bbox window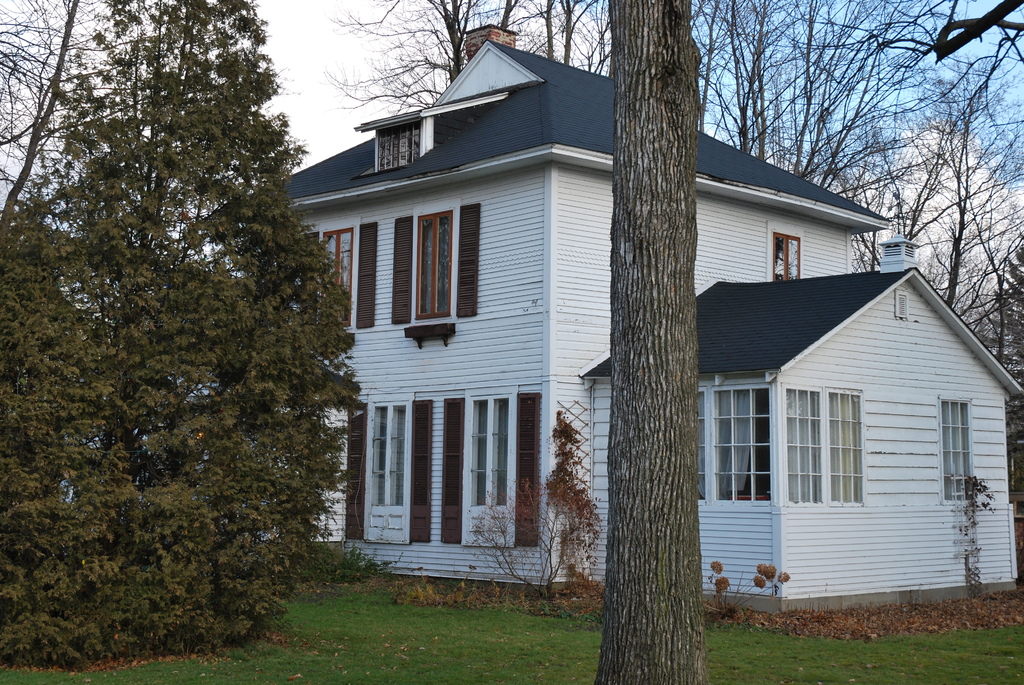
BBox(475, 405, 505, 508)
